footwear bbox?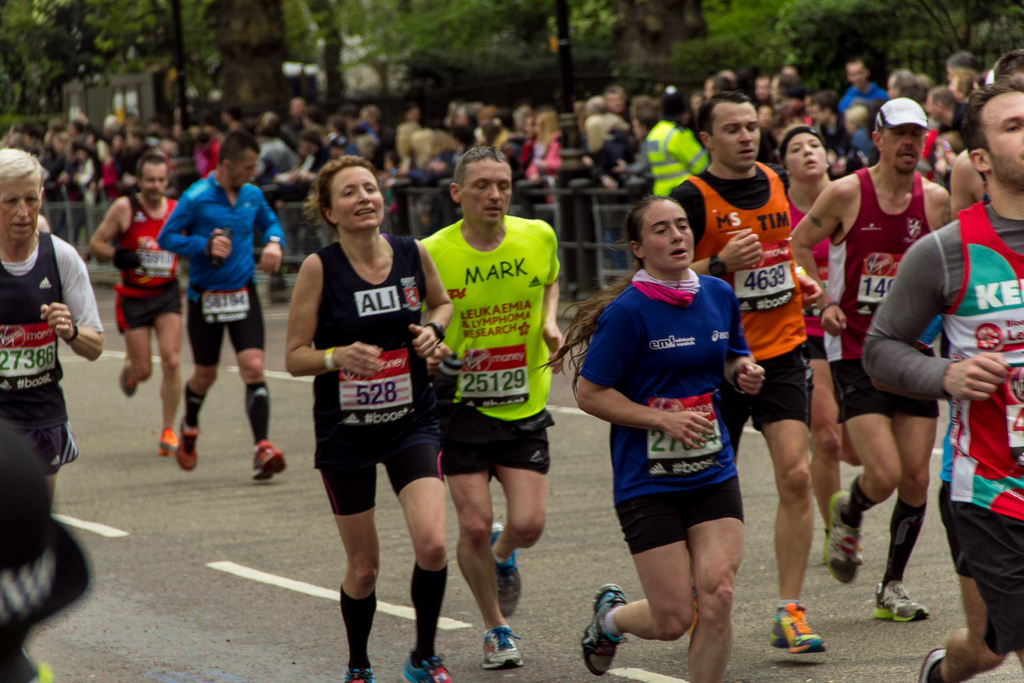
bbox(247, 436, 301, 486)
